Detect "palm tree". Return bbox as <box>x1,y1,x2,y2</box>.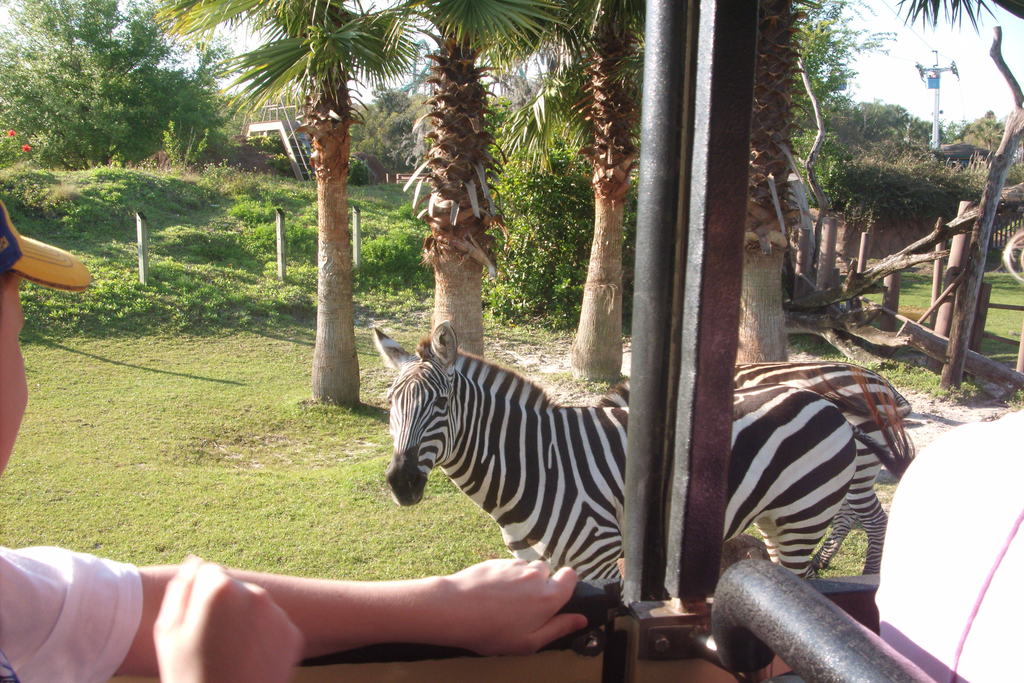
<box>540,0,639,416</box>.
